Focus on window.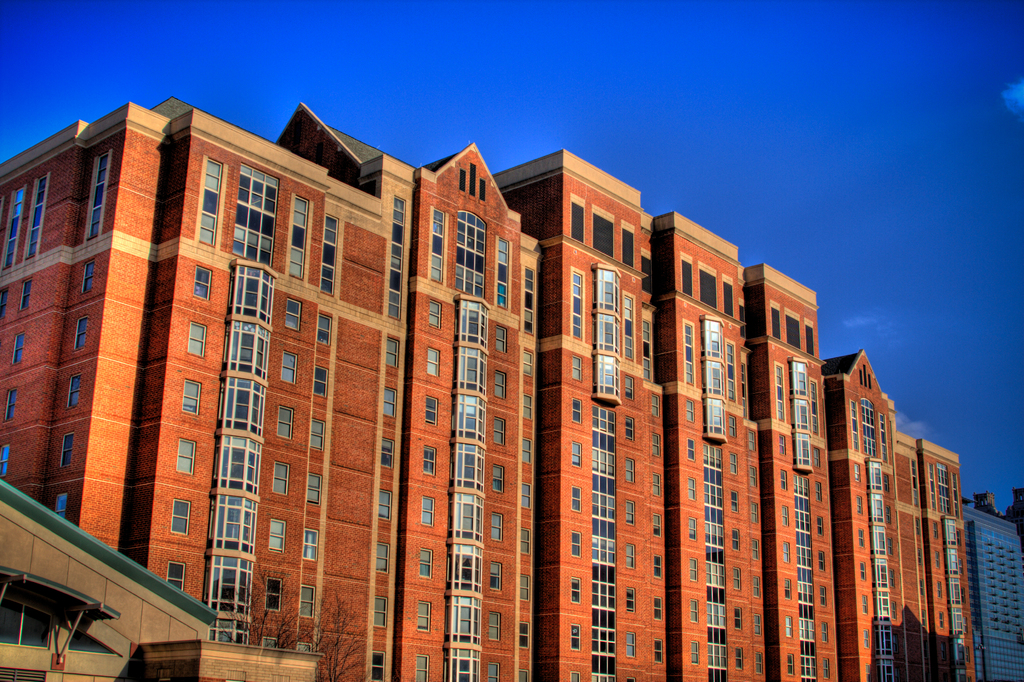
Focused at 655:434:660:457.
